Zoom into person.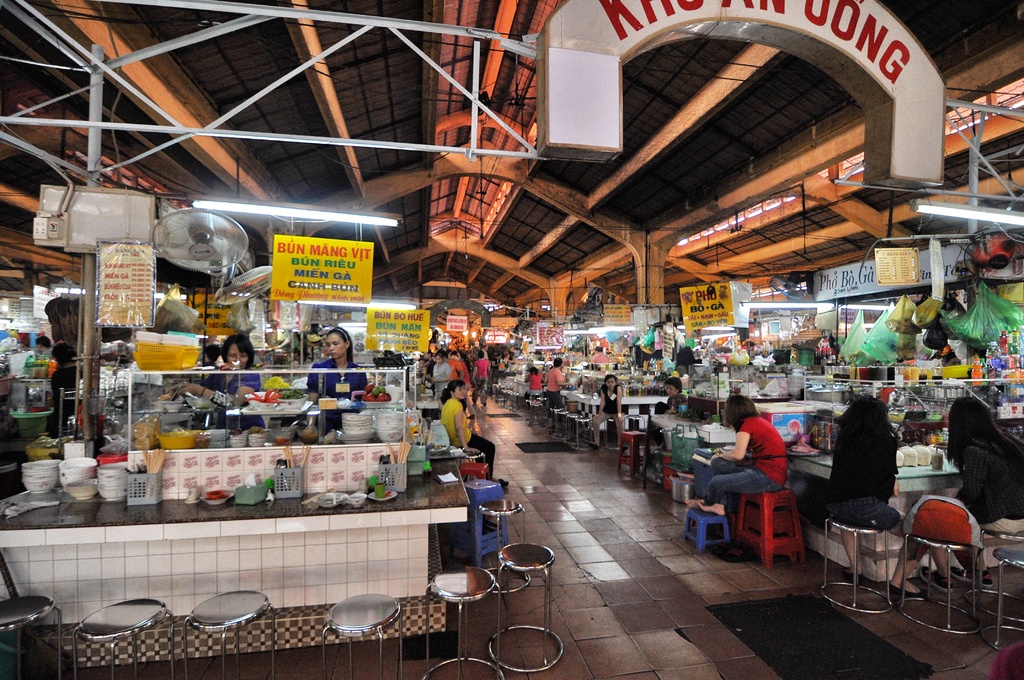
Zoom target: bbox=(175, 330, 264, 429).
